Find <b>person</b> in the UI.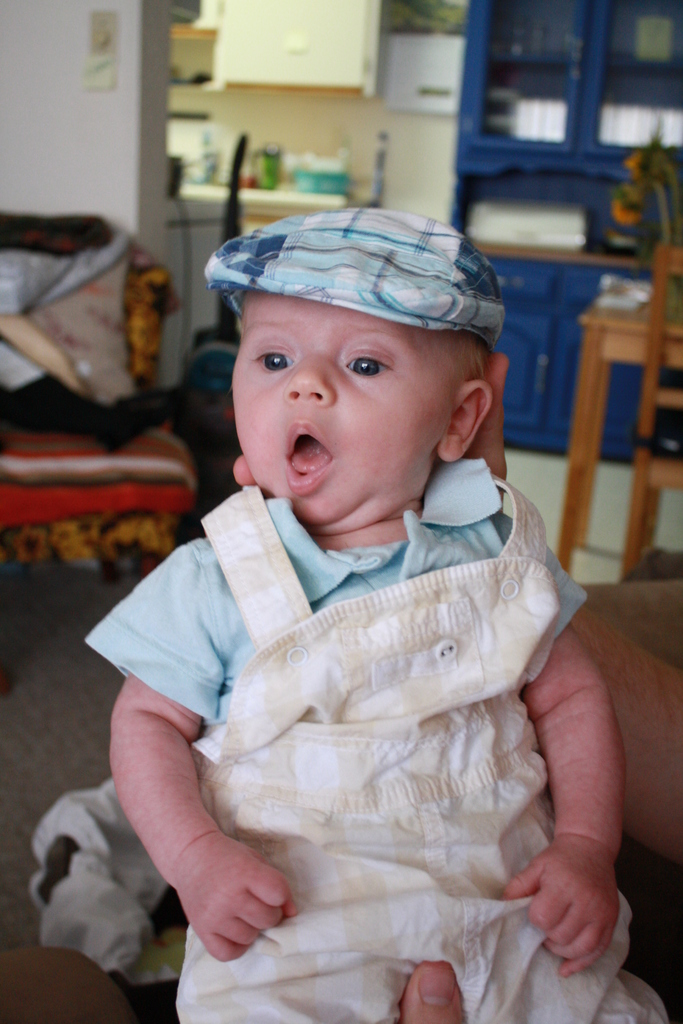
UI element at bbox=(402, 961, 470, 1023).
